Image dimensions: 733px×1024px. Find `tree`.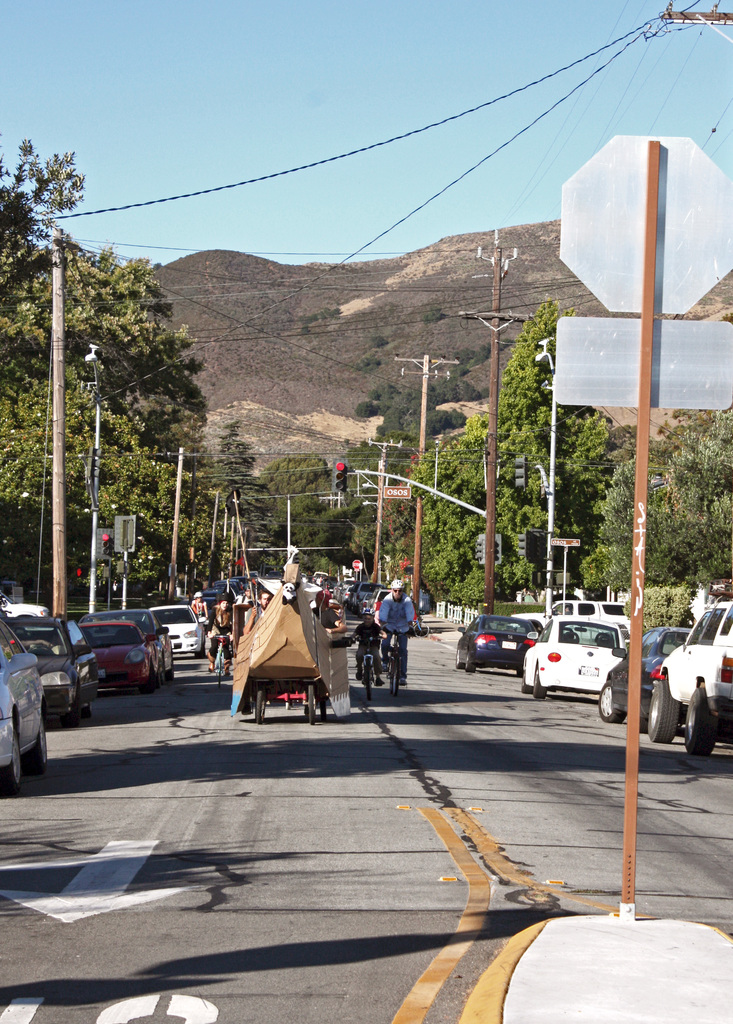
pyautogui.locateOnScreen(578, 417, 732, 599).
